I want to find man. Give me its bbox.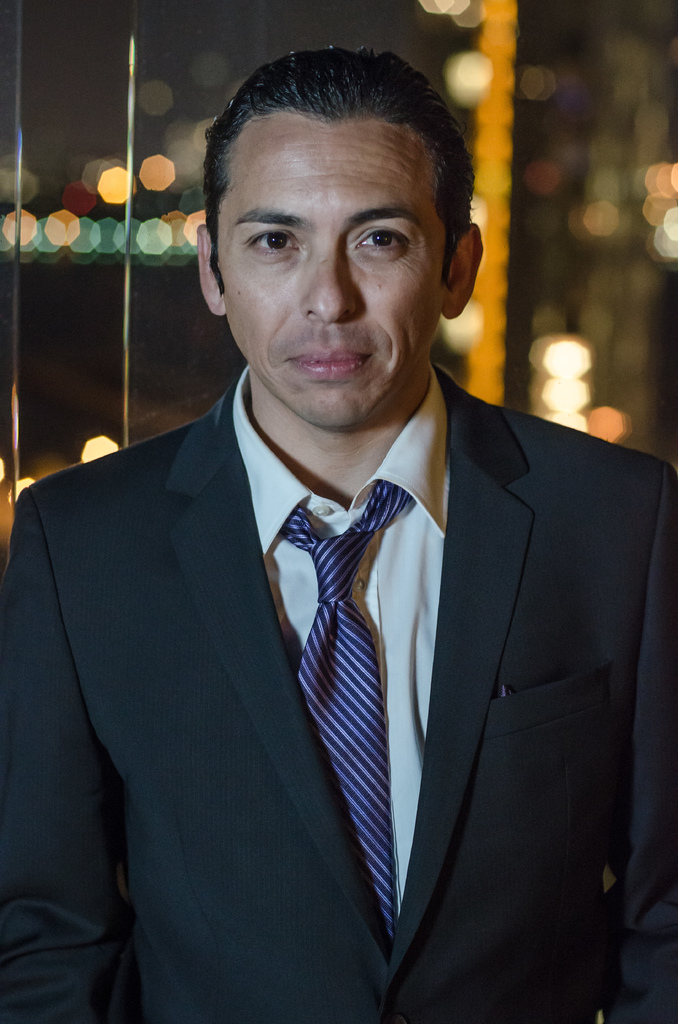
locate(0, 49, 677, 1023).
